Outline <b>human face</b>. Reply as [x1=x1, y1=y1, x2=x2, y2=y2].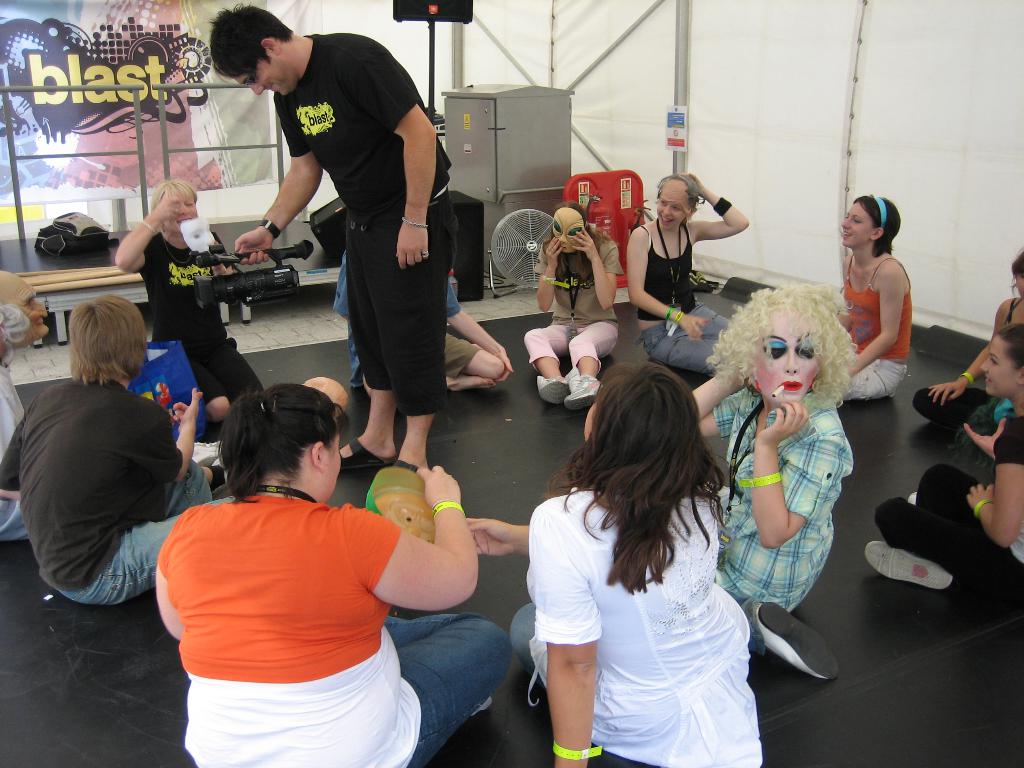
[x1=985, y1=341, x2=1009, y2=396].
